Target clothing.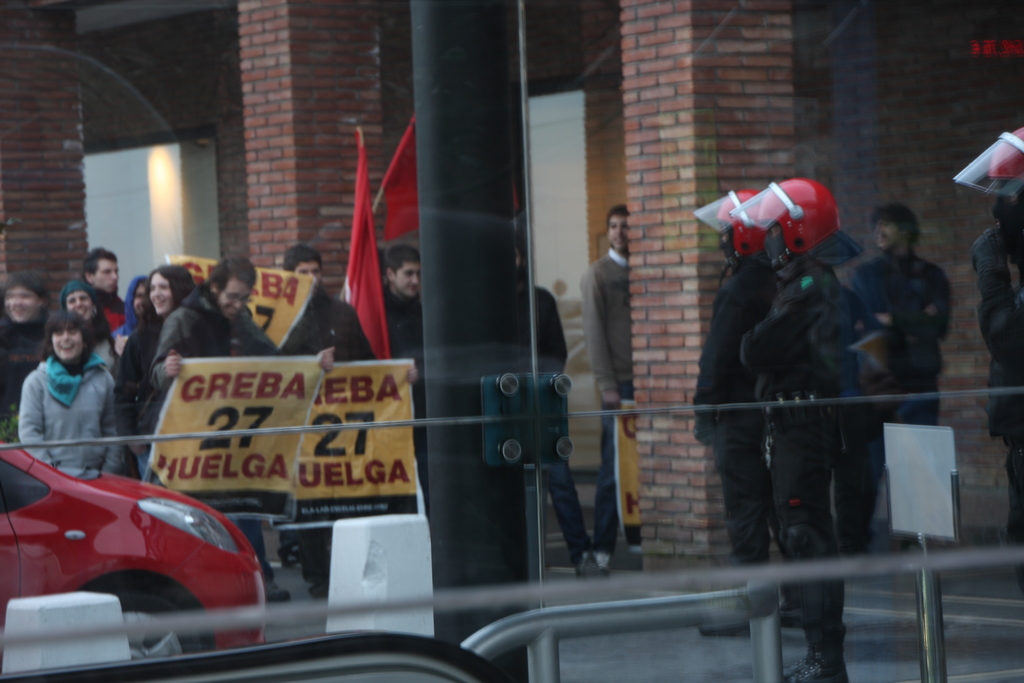
Target region: [692, 252, 773, 609].
